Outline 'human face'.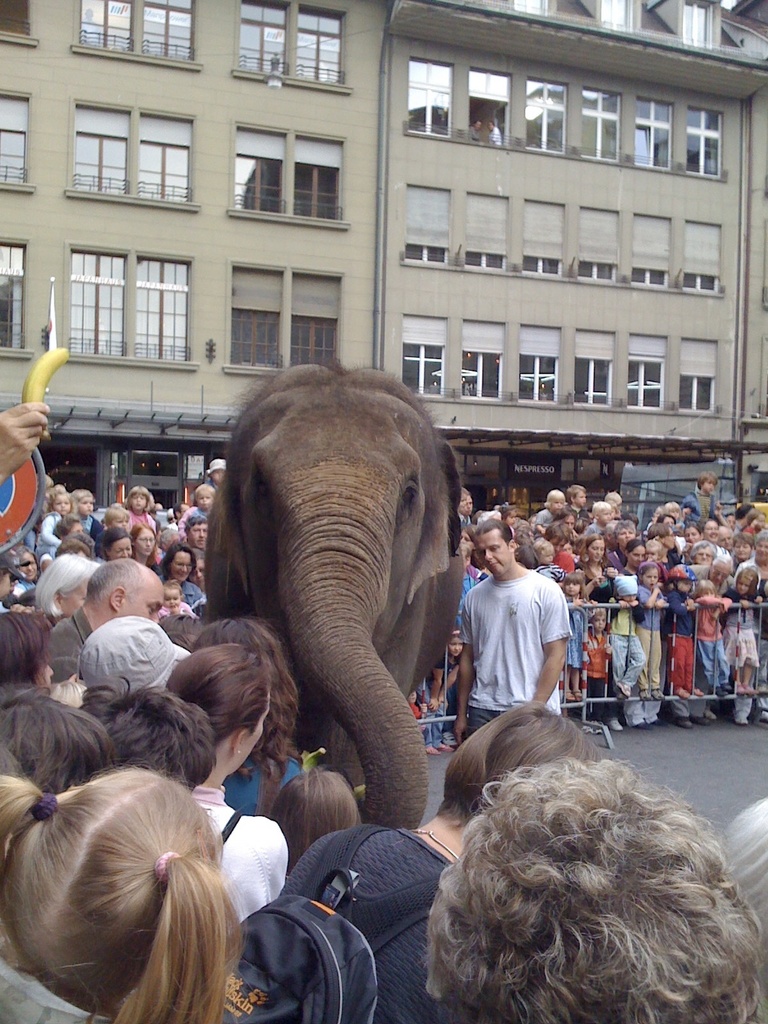
Outline: BBox(587, 611, 604, 628).
